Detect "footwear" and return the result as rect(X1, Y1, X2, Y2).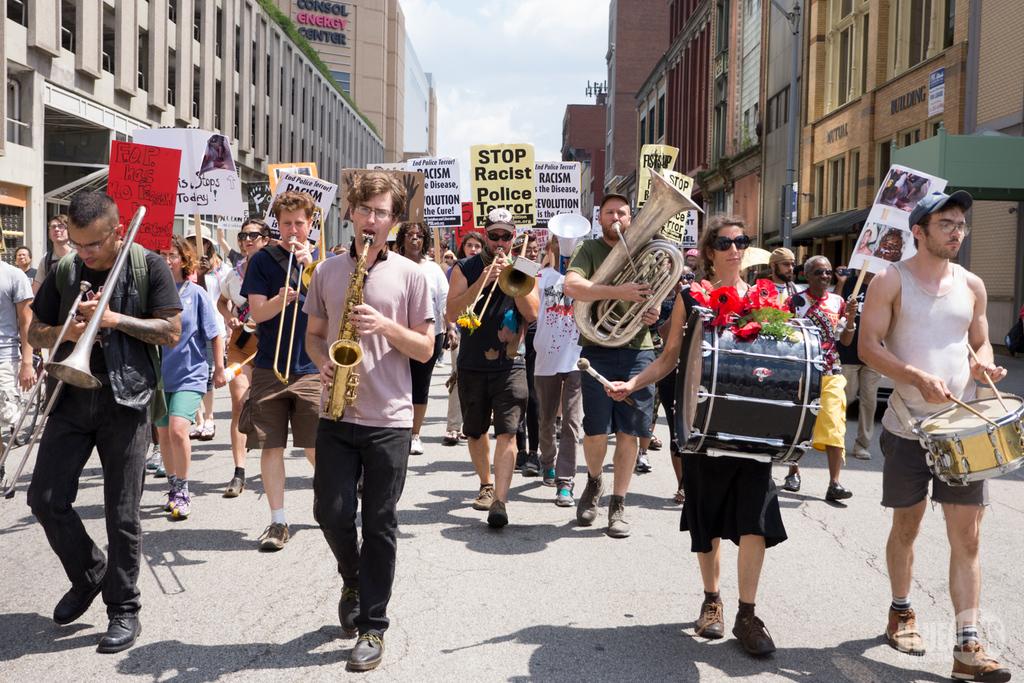
rect(545, 472, 560, 489).
